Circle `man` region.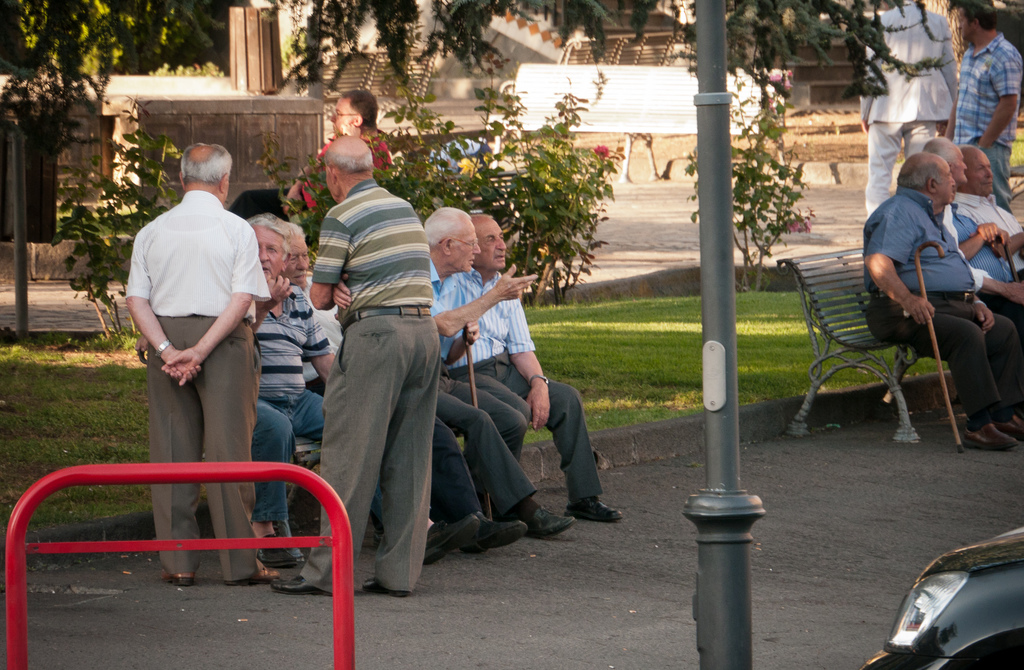
Region: <bbox>426, 204, 566, 543</bbox>.
